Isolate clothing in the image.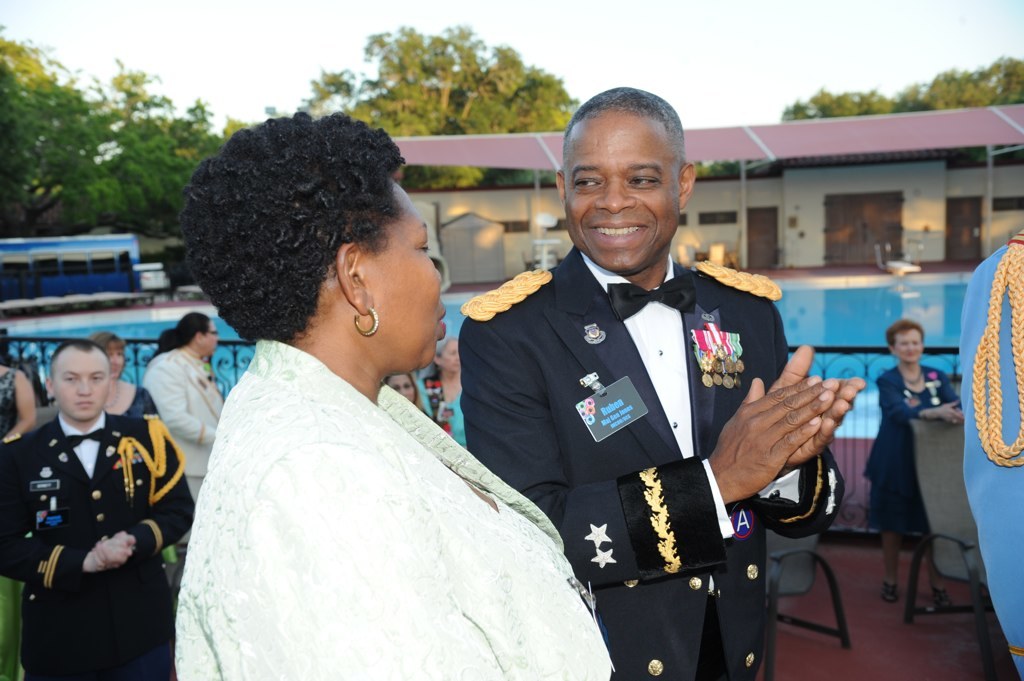
Isolated region: rect(145, 346, 225, 501).
